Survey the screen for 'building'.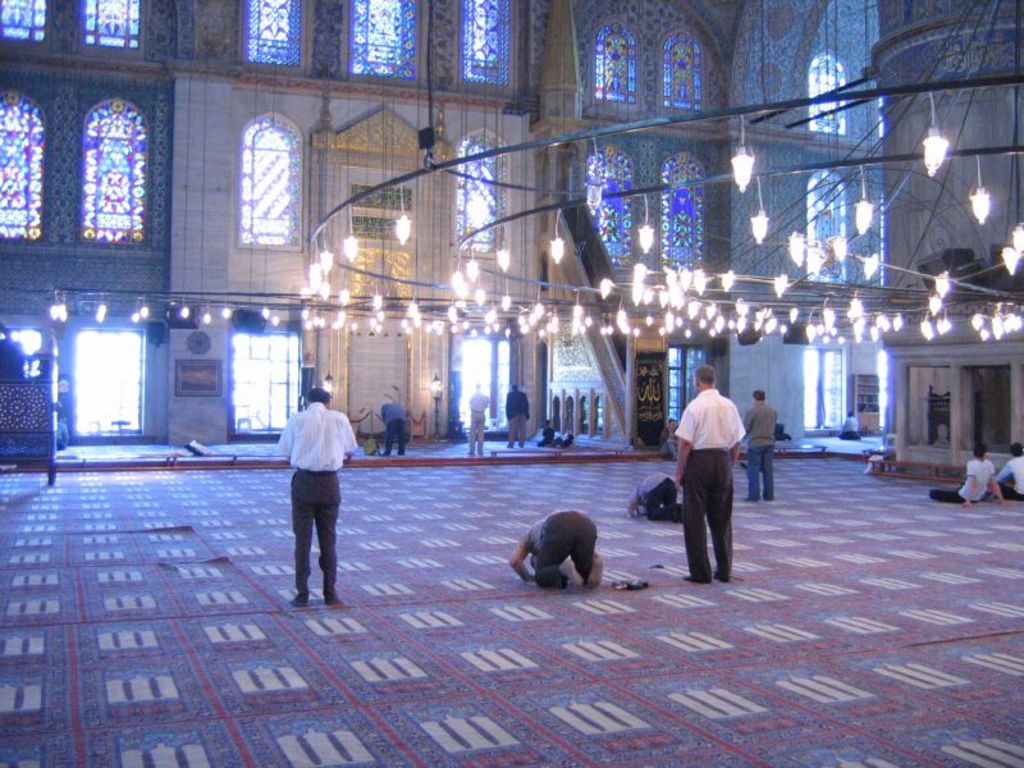
Survey found: (0,0,1023,767).
